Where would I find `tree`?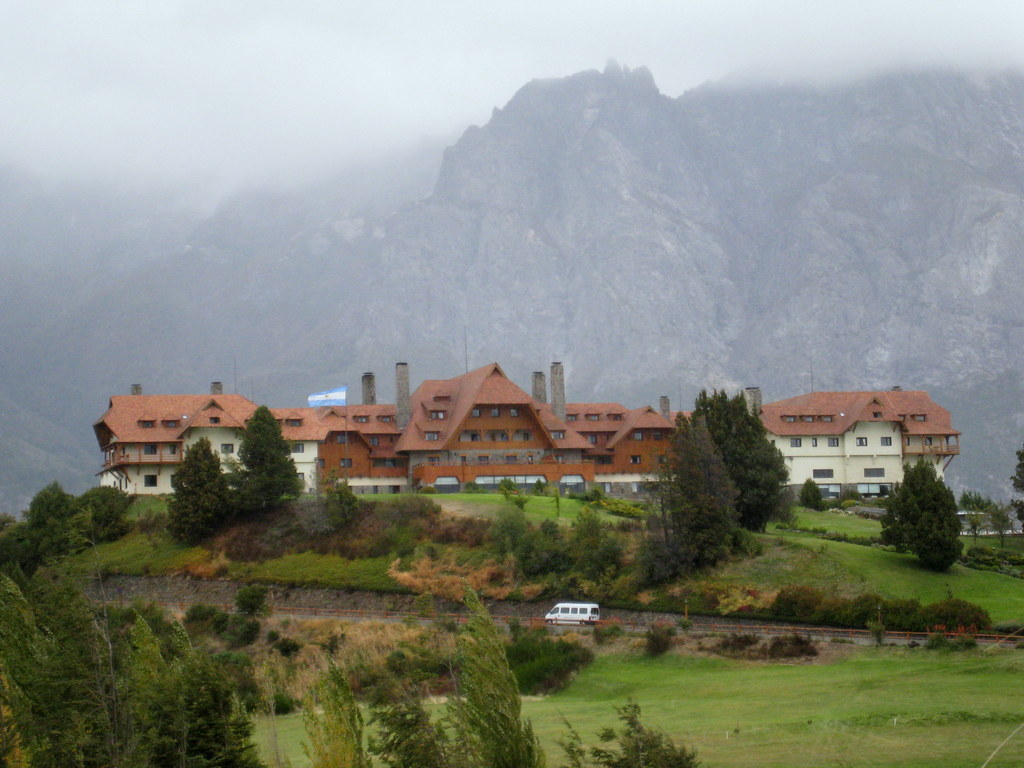
At locate(895, 471, 975, 570).
